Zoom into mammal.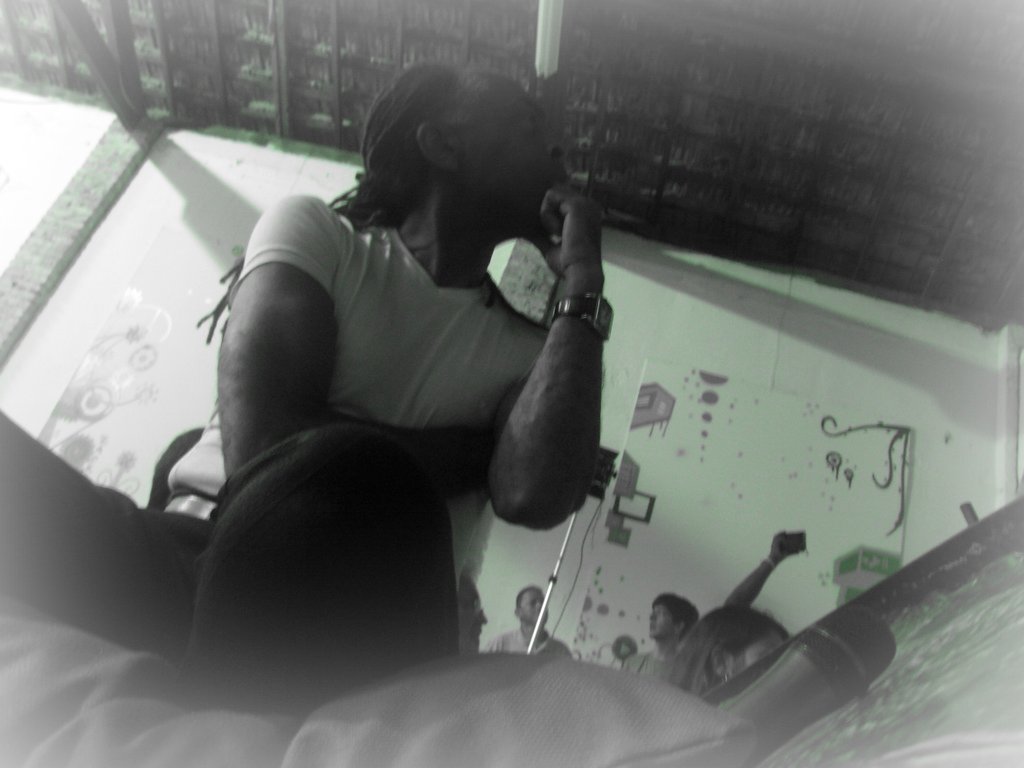
Zoom target: [left=168, top=95, right=643, bottom=631].
